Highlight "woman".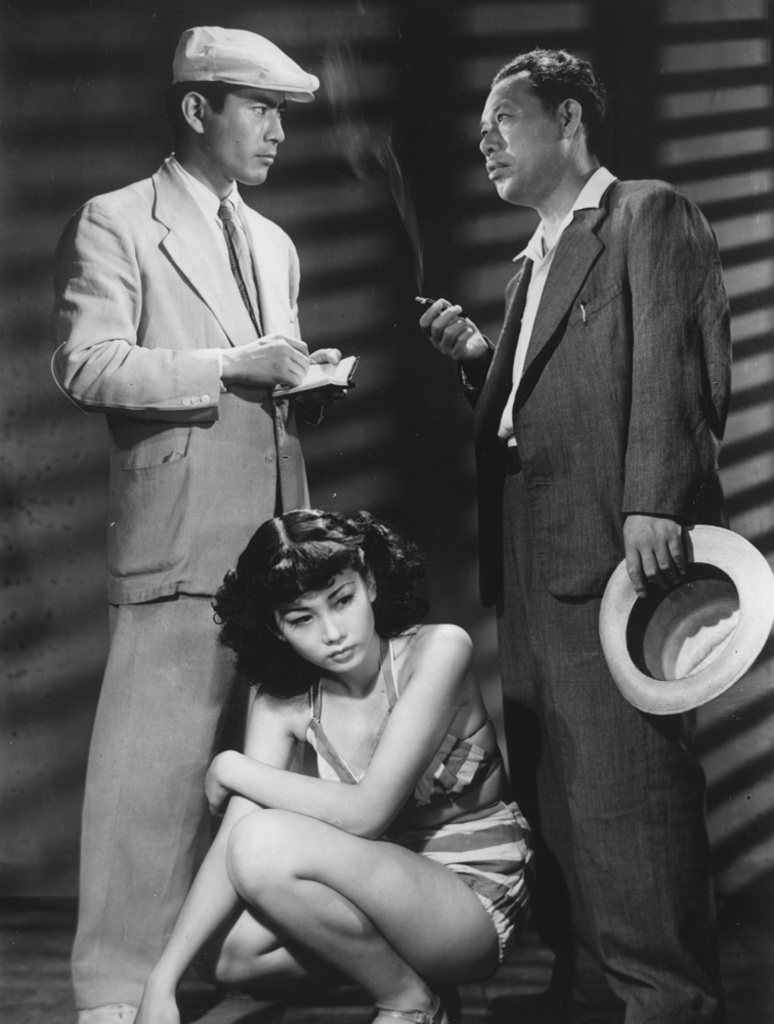
Highlighted region: Rect(135, 505, 532, 1001).
